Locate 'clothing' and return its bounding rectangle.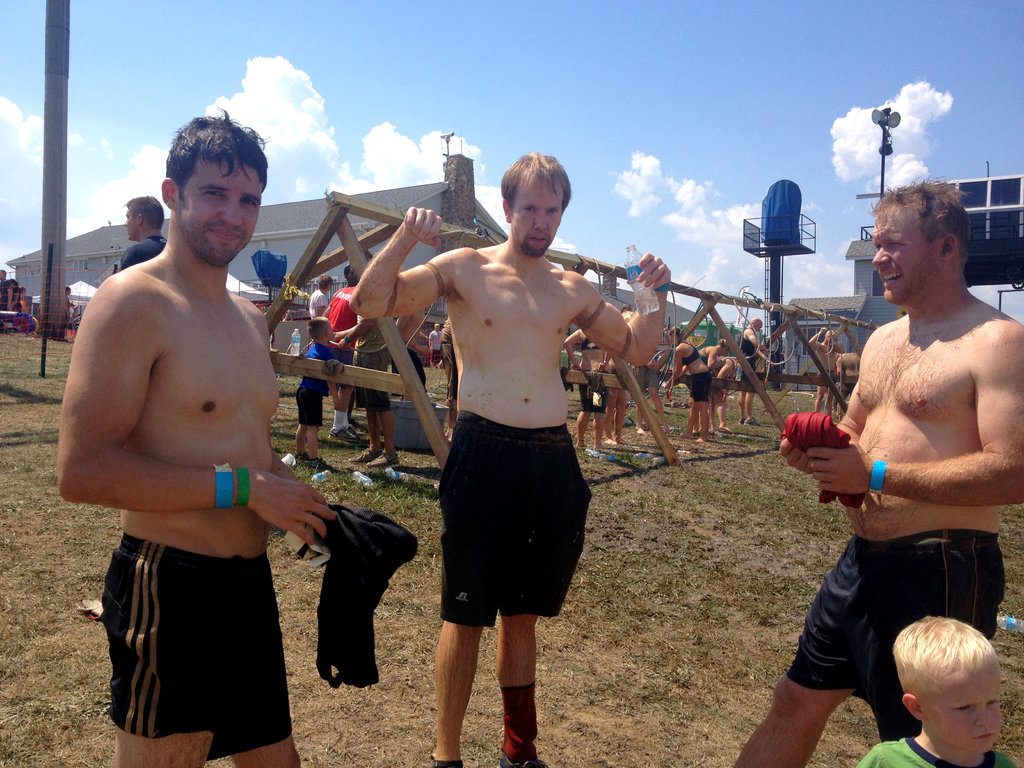
crop(792, 531, 1012, 739).
